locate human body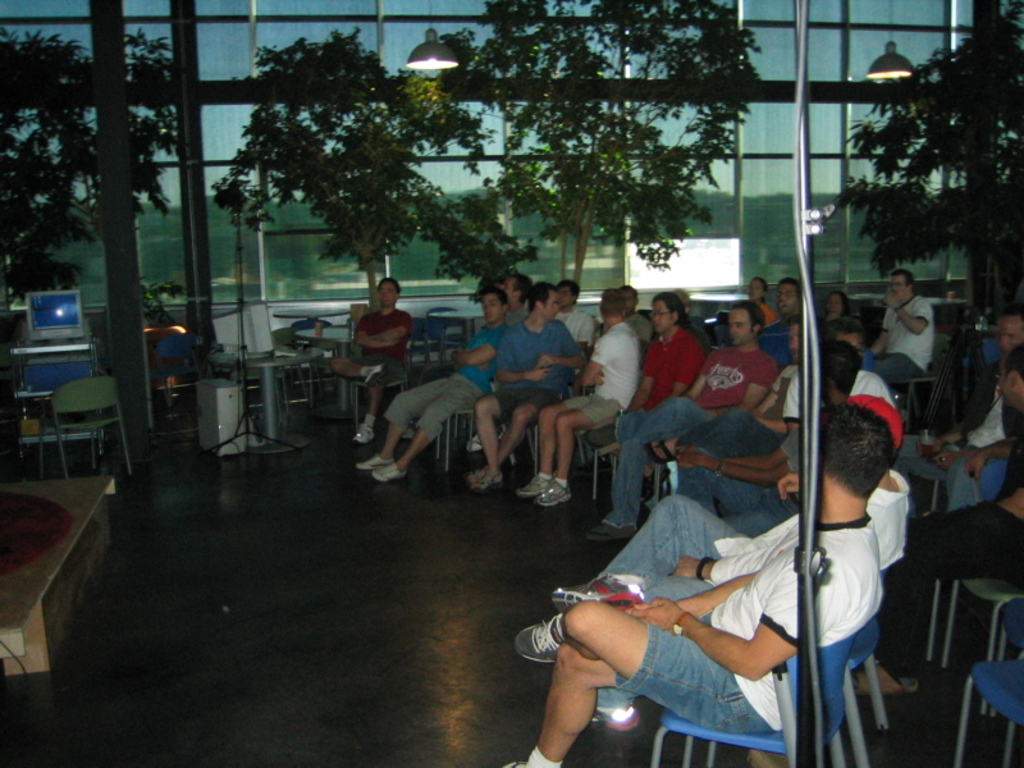
(x1=613, y1=324, x2=705, y2=465)
